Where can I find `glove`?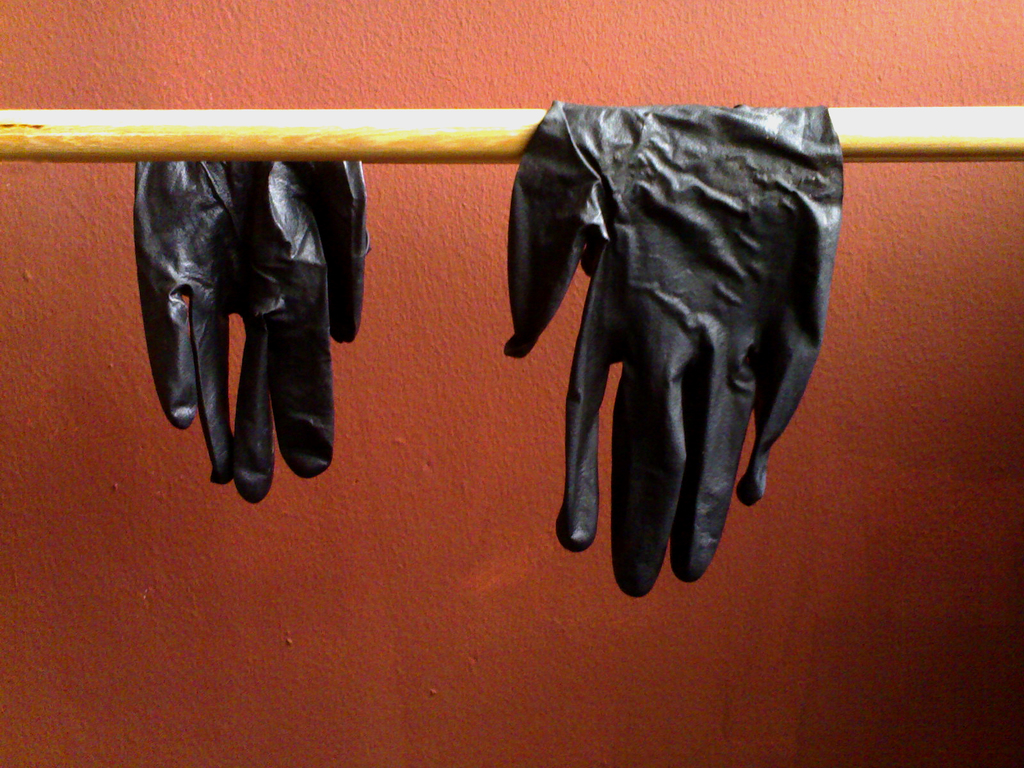
You can find it at bbox(497, 95, 848, 598).
